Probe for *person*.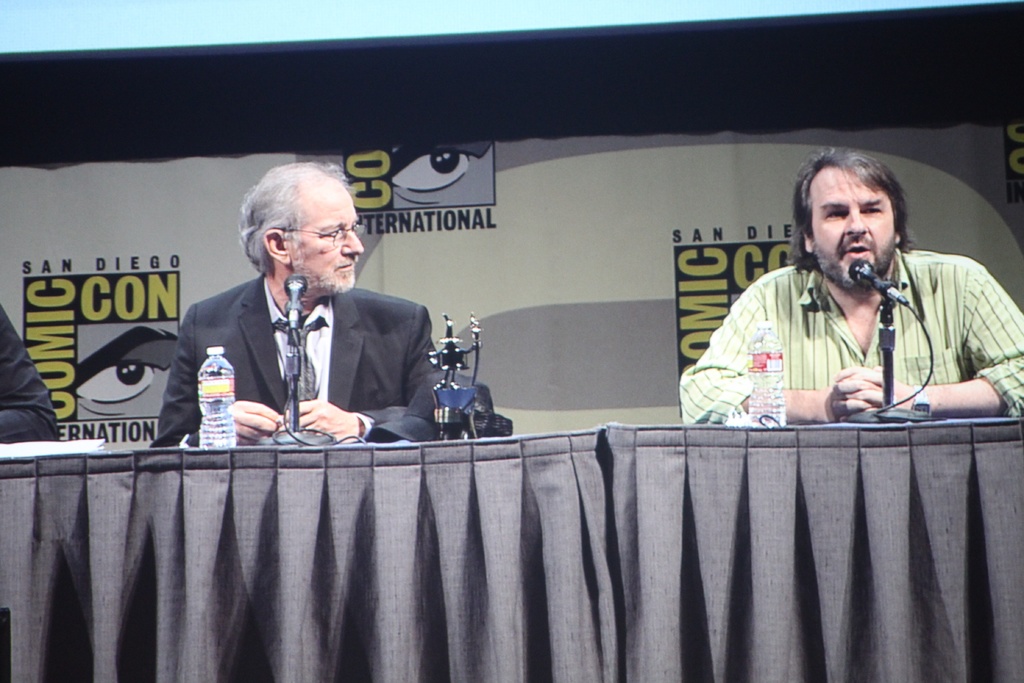
Probe result: bbox(0, 306, 72, 449).
